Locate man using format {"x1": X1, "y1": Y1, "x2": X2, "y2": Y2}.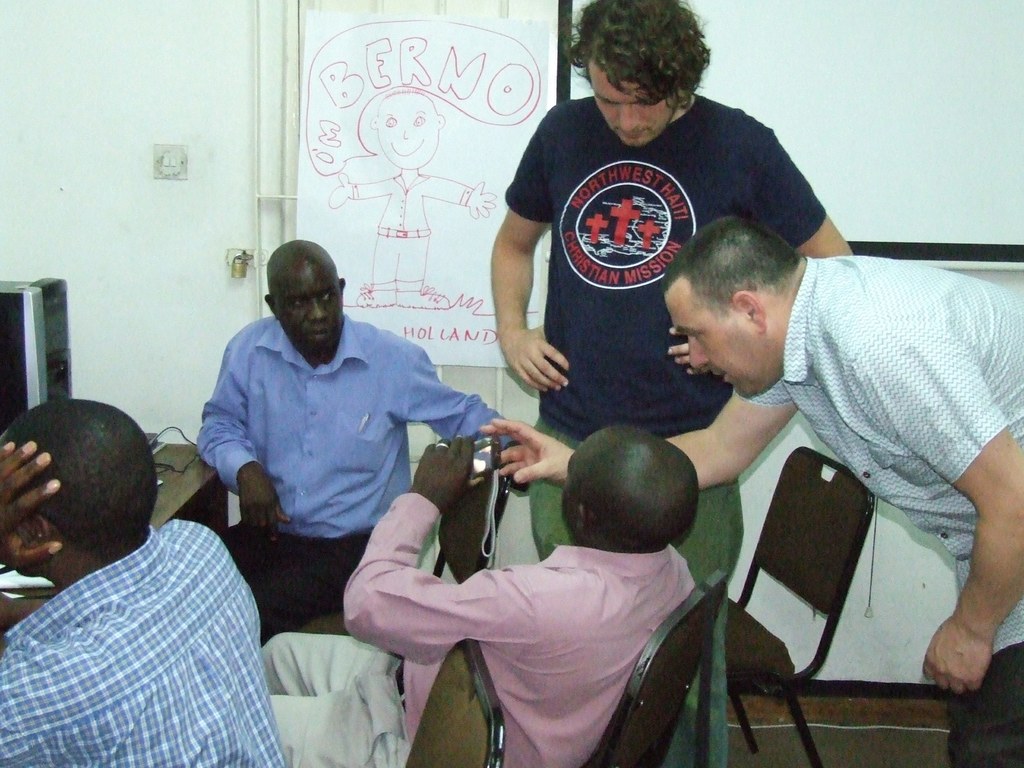
{"x1": 660, "y1": 212, "x2": 1023, "y2": 767}.
